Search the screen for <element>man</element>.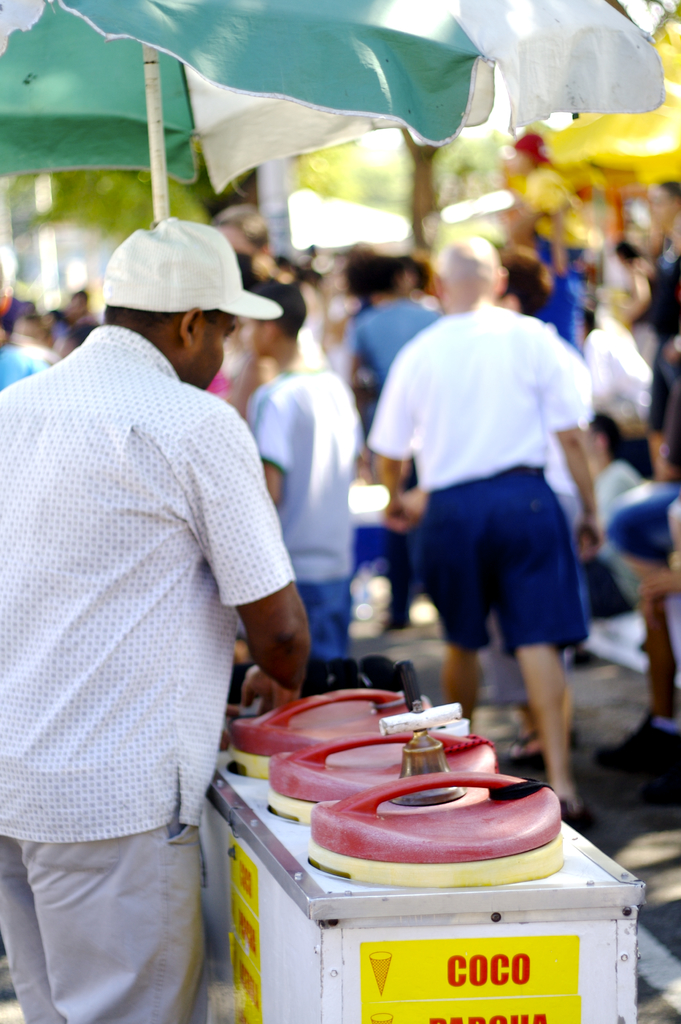
Found at bbox(365, 242, 610, 821).
